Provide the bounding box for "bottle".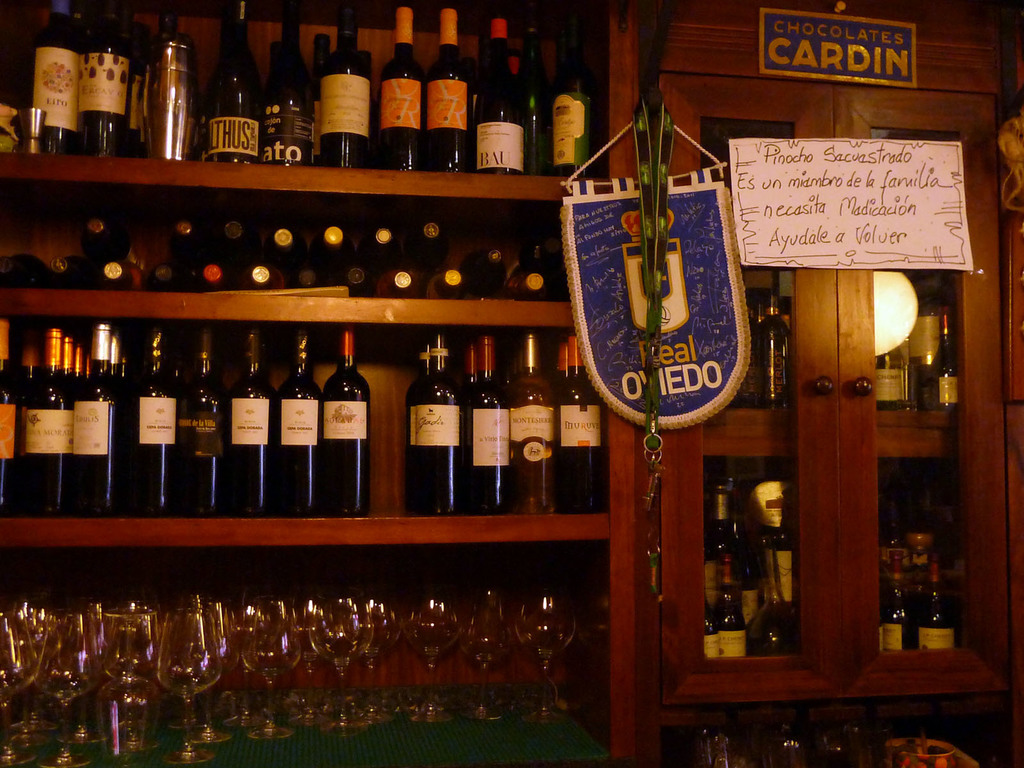
(80, 2, 147, 156).
